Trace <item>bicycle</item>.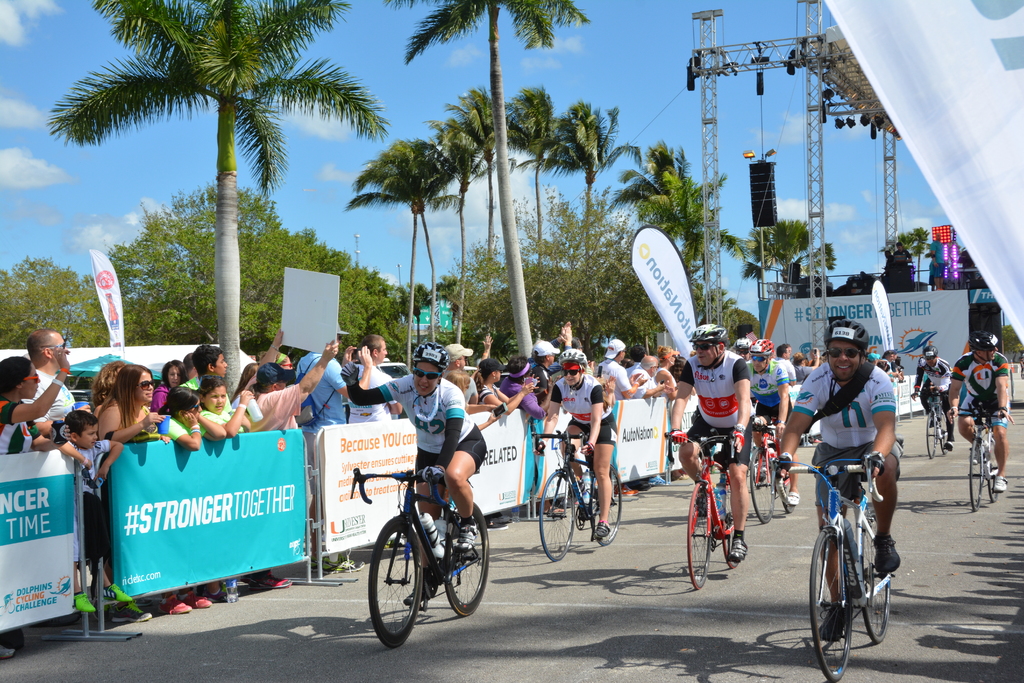
Traced to 916 389 943 462.
